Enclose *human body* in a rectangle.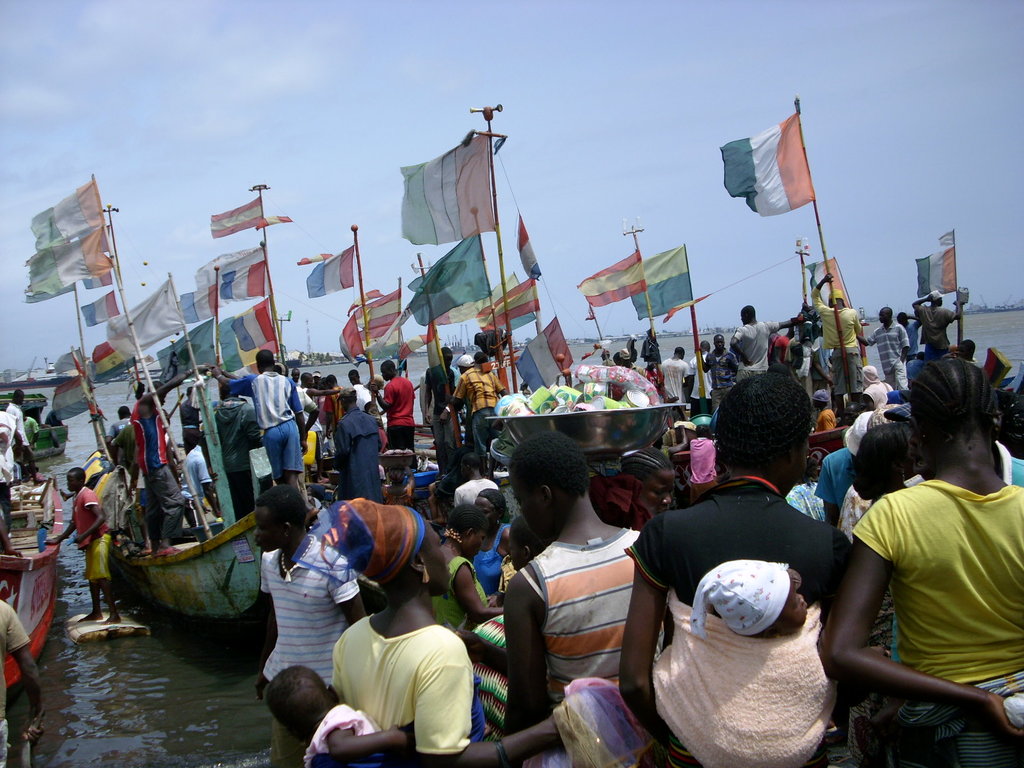
<bbox>616, 468, 854, 767</bbox>.
